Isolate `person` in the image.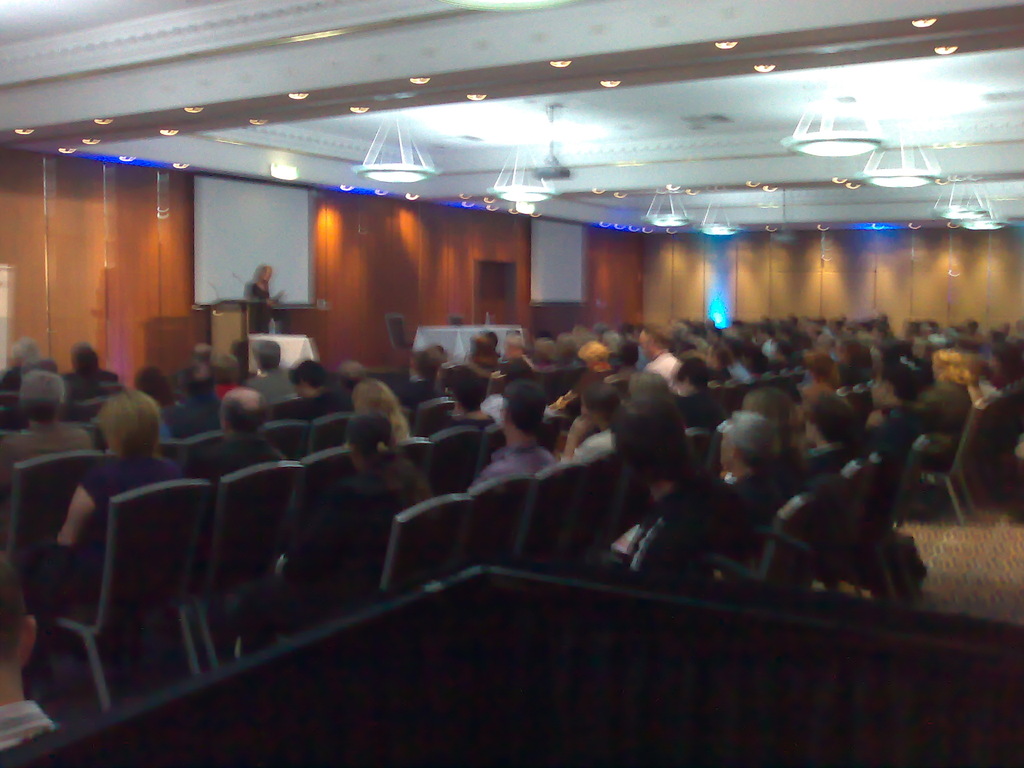
Isolated region: detection(11, 338, 51, 364).
